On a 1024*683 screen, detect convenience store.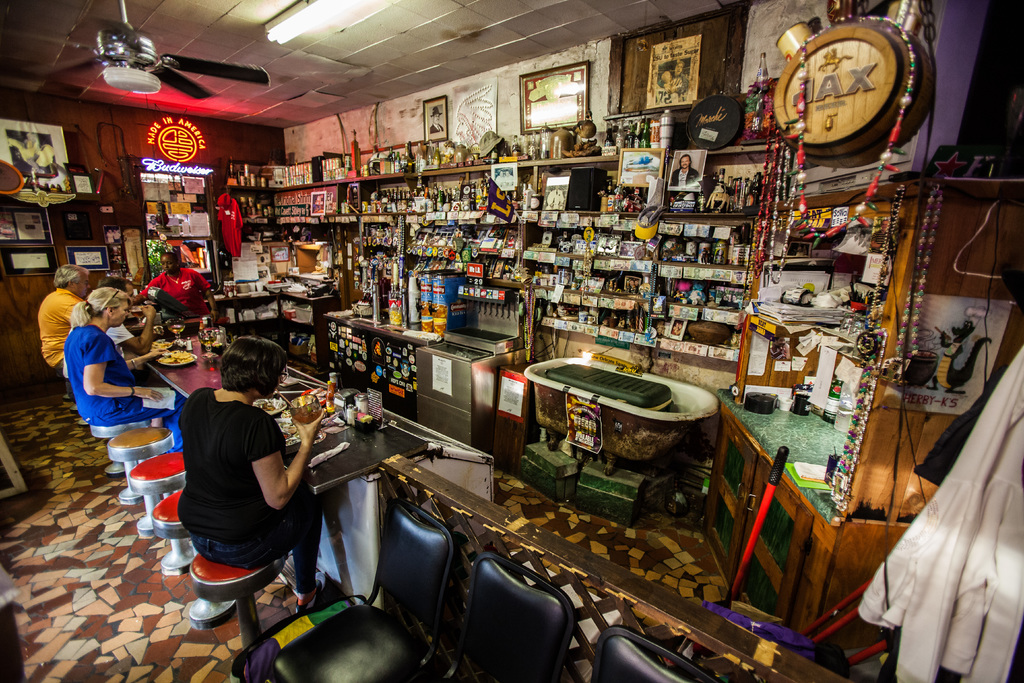
(13, 3, 1023, 643).
